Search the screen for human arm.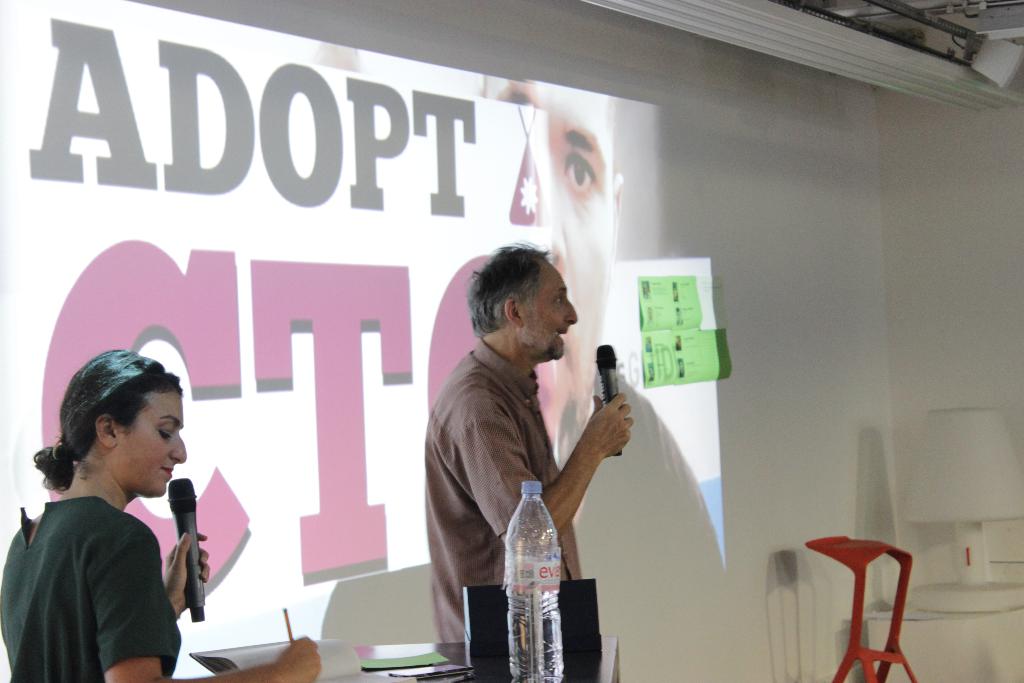
Found at (x1=504, y1=391, x2=636, y2=544).
